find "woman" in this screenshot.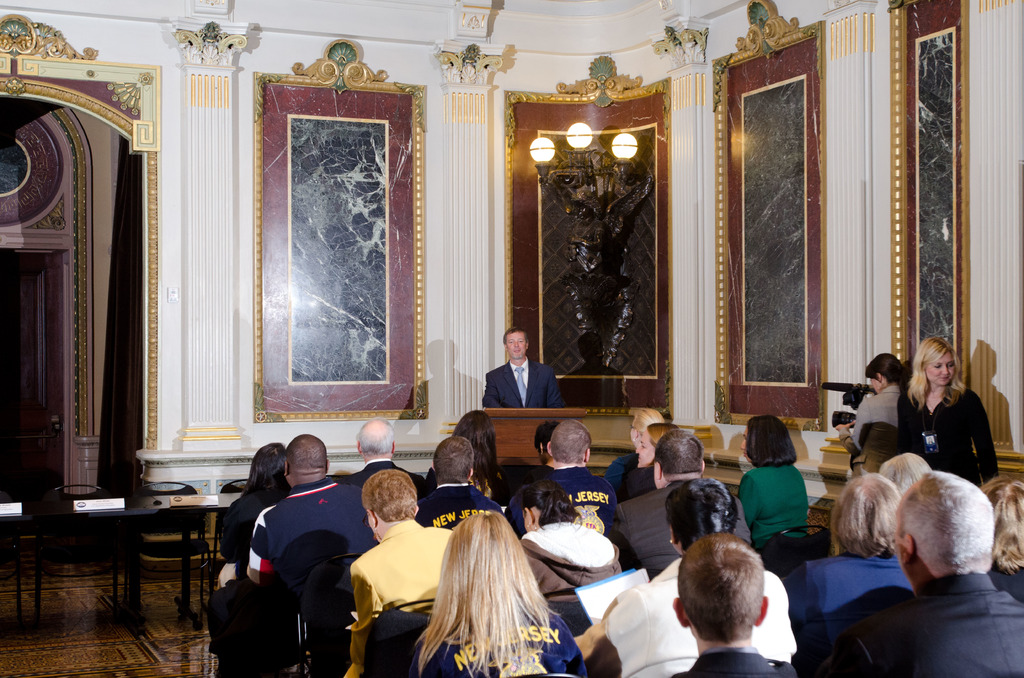
The bounding box for "woman" is detection(895, 332, 998, 491).
